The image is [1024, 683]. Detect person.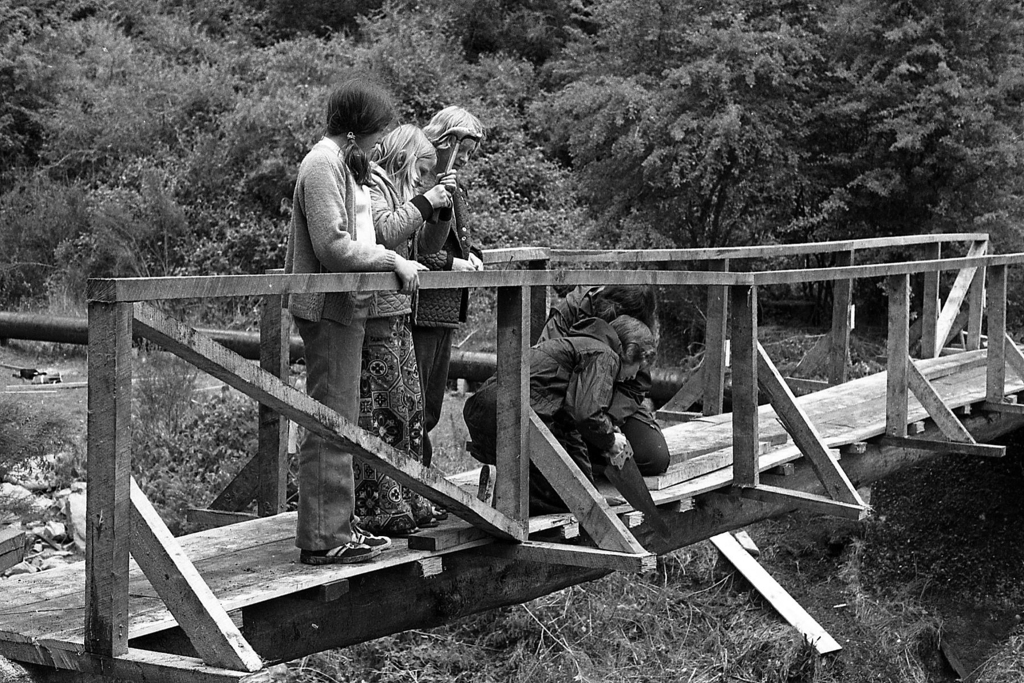
Detection: 369, 125, 430, 545.
